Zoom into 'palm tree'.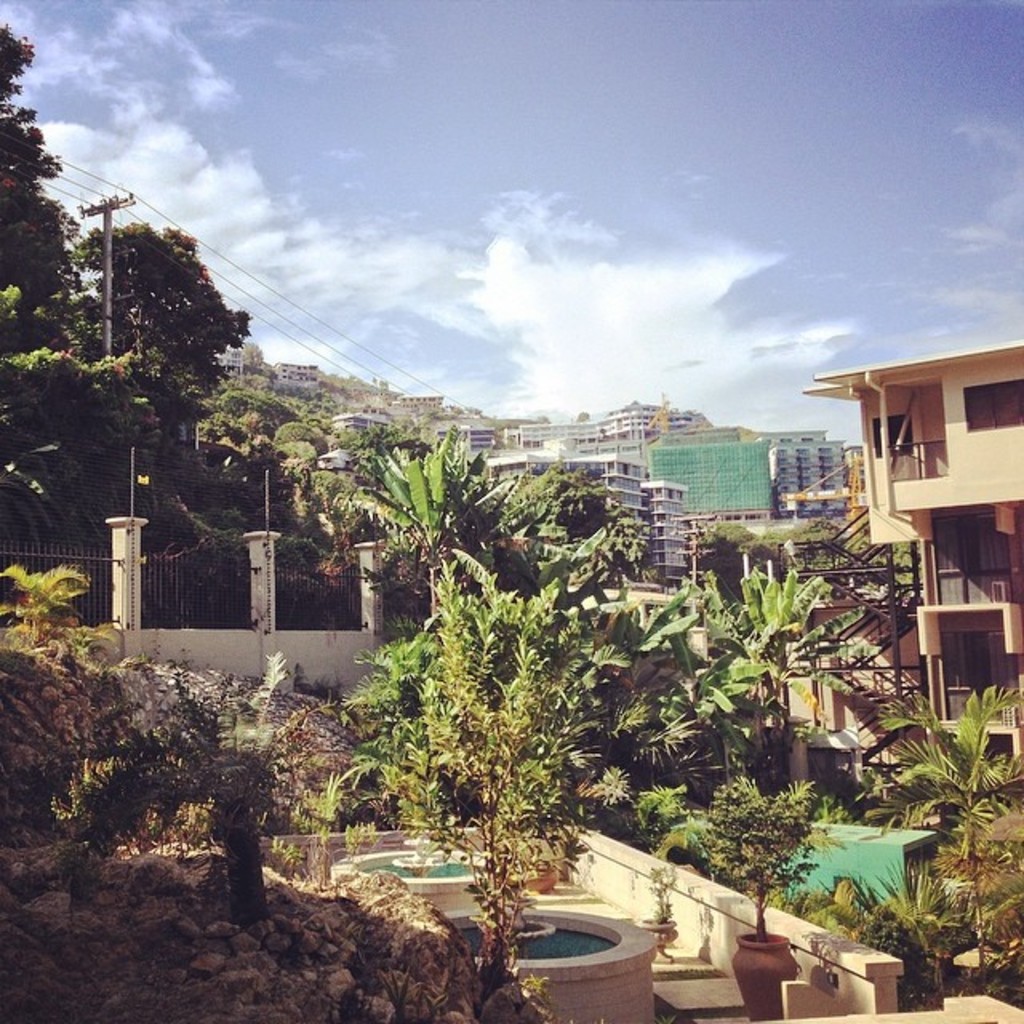
Zoom target: x1=354 y1=445 x2=494 y2=650.
